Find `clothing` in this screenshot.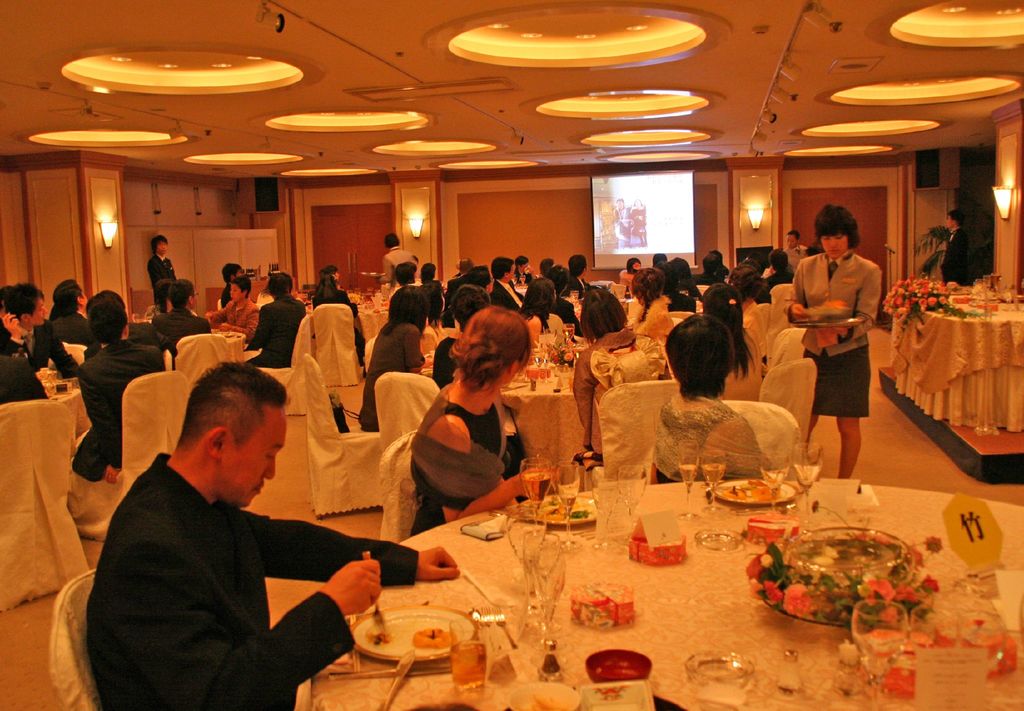
The bounding box for `clothing` is {"x1": 207, "y1": 270, "x2": 259, "y2": 312}.
